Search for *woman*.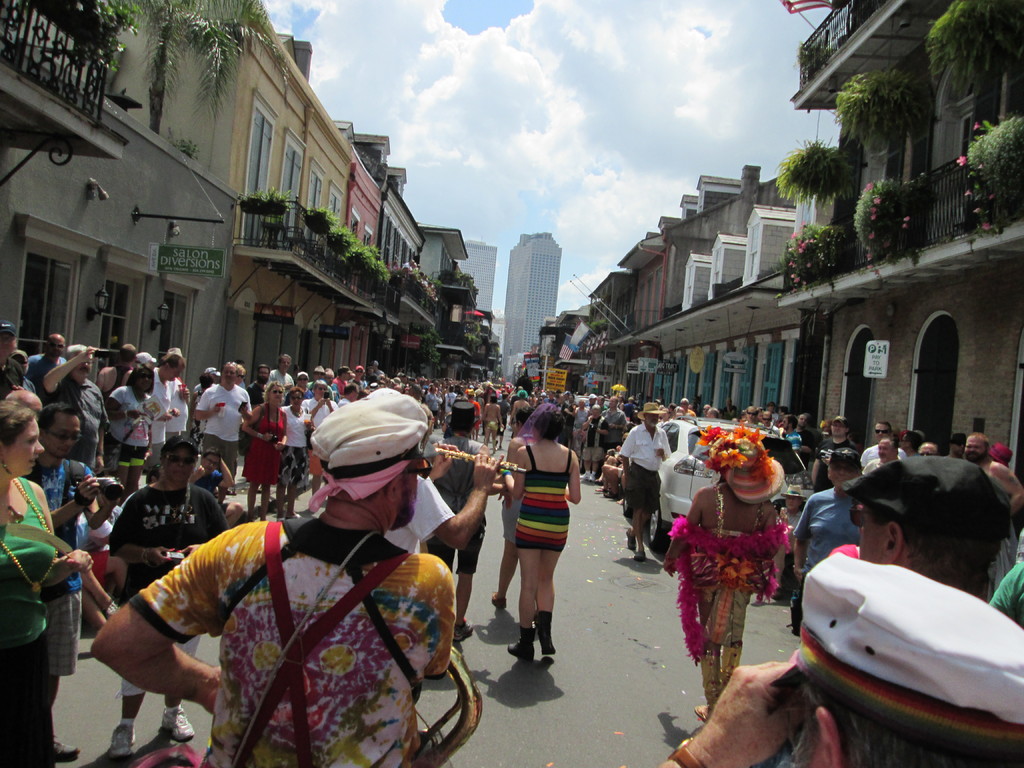
Found at <region>498, 401, 595, 659</region>.
